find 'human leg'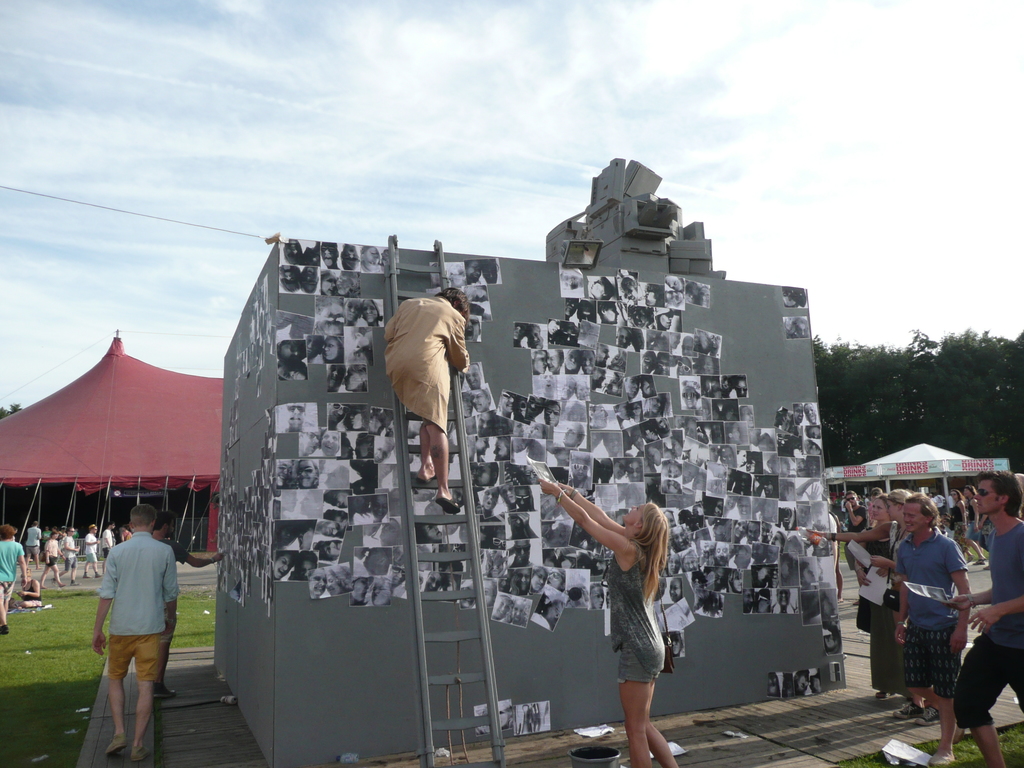
box=[641, 714, 690, 767]
